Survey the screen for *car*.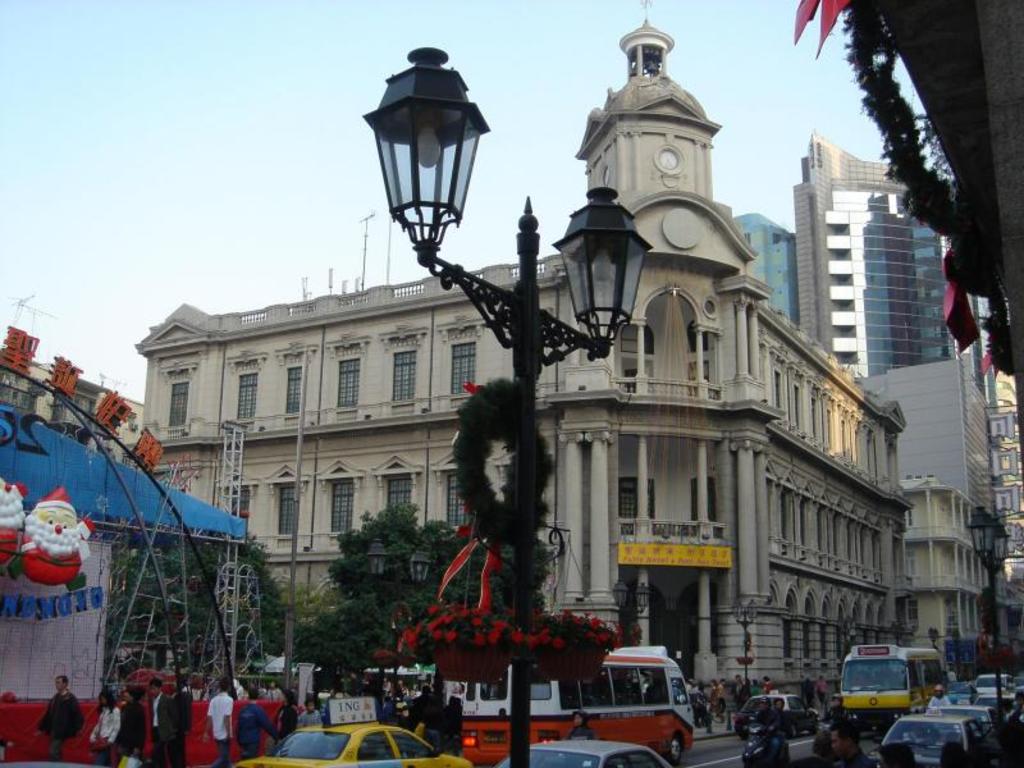
Survey found: pyautogui.locateOnScreen(934, 699, 996, 726).
